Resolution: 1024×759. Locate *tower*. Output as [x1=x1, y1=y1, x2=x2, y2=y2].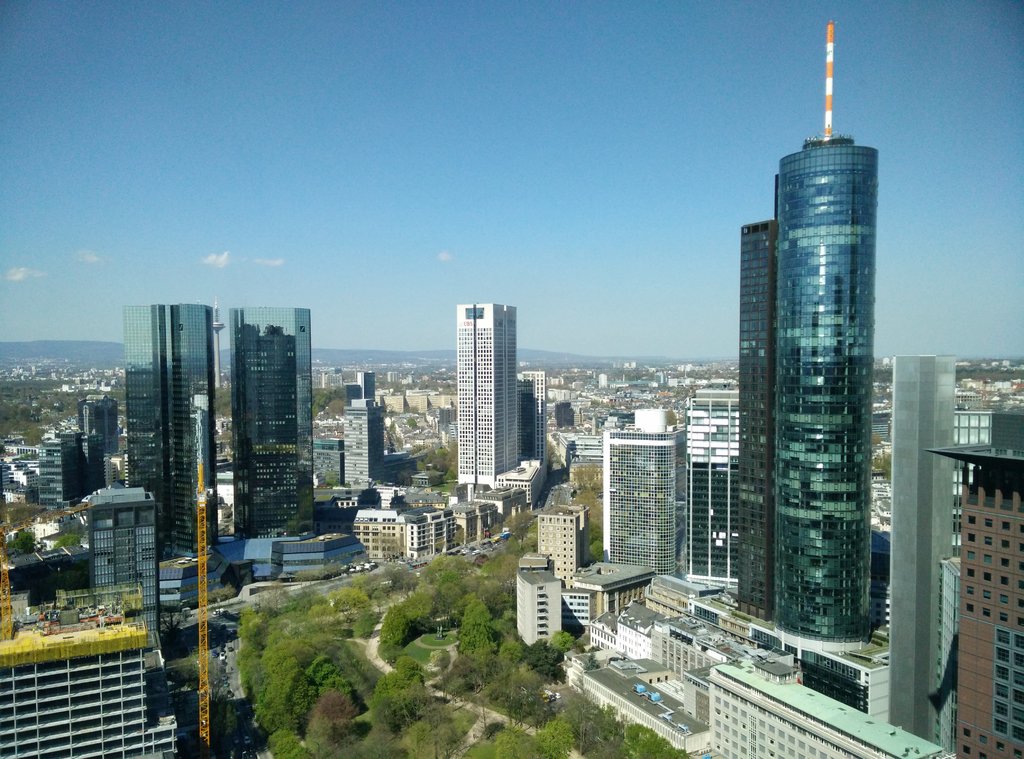
[x1=885, y1=349, x2=957, y2=751].
